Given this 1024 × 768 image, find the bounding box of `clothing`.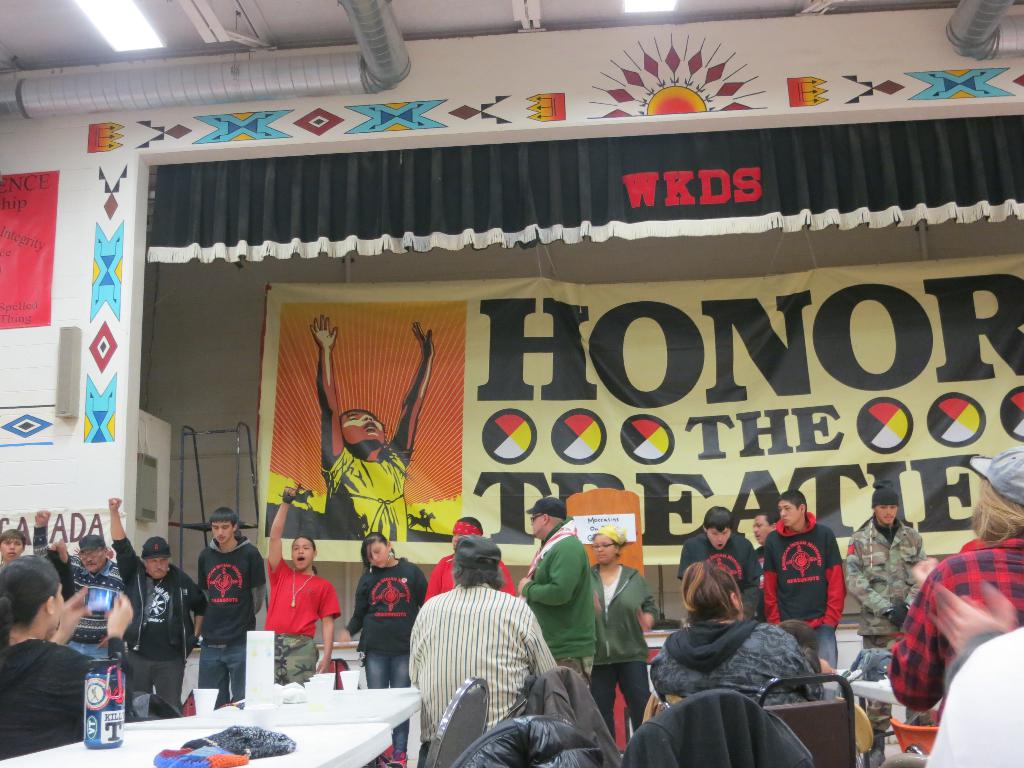
bbox=[342, 563, 428, 756].
